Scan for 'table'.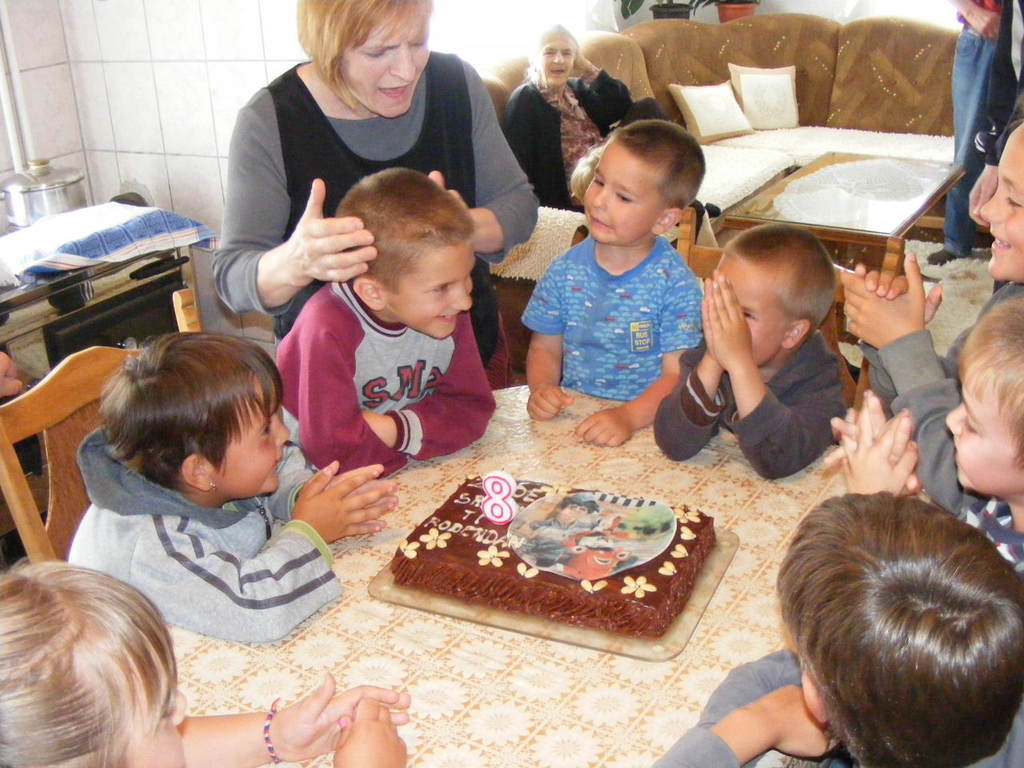
Scan result: [x1=695, y1=137, x2=969, y2=243].
